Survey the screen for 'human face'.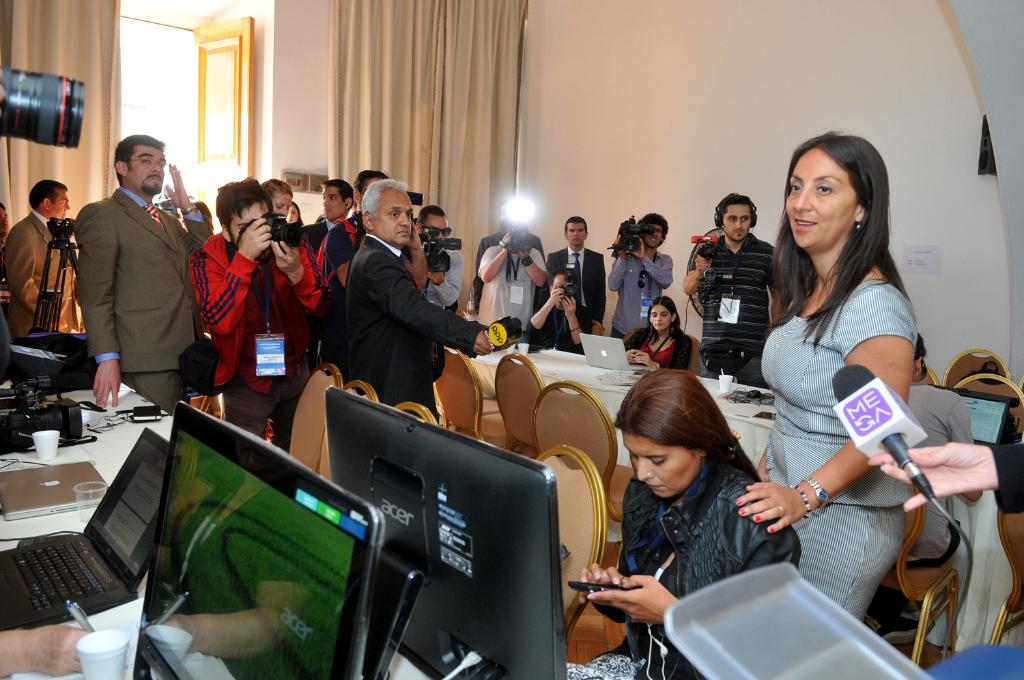
Survey found: l=717, t=203, r=750, b=242.
